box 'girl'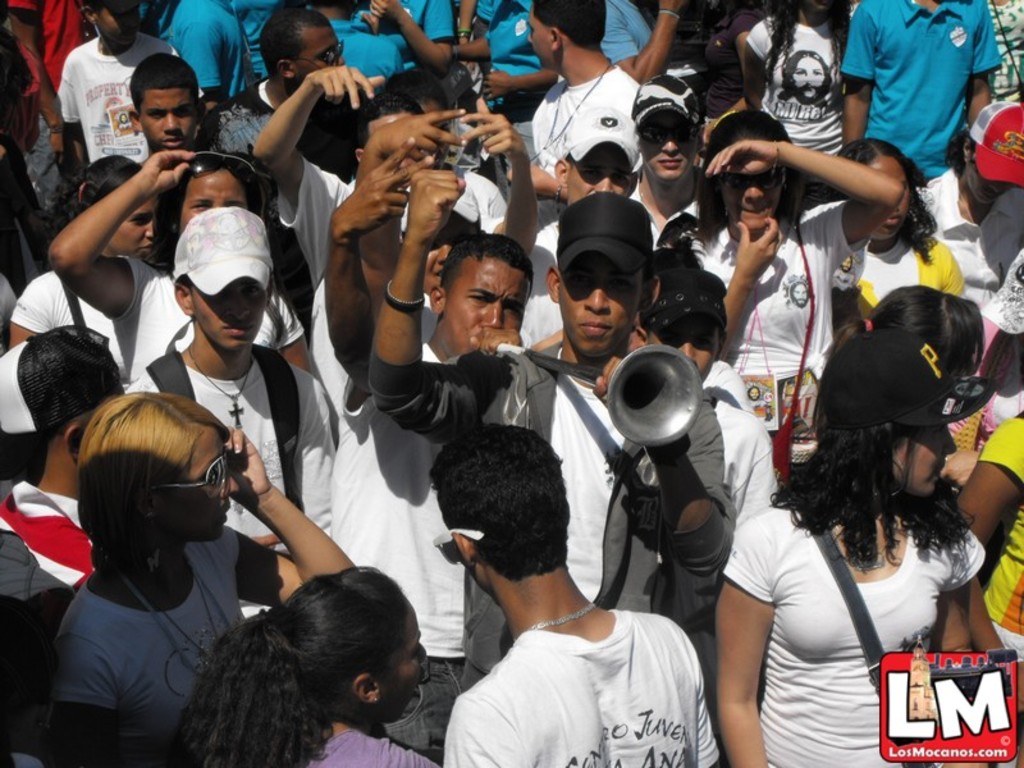
(710, 315, 1007, 767)
